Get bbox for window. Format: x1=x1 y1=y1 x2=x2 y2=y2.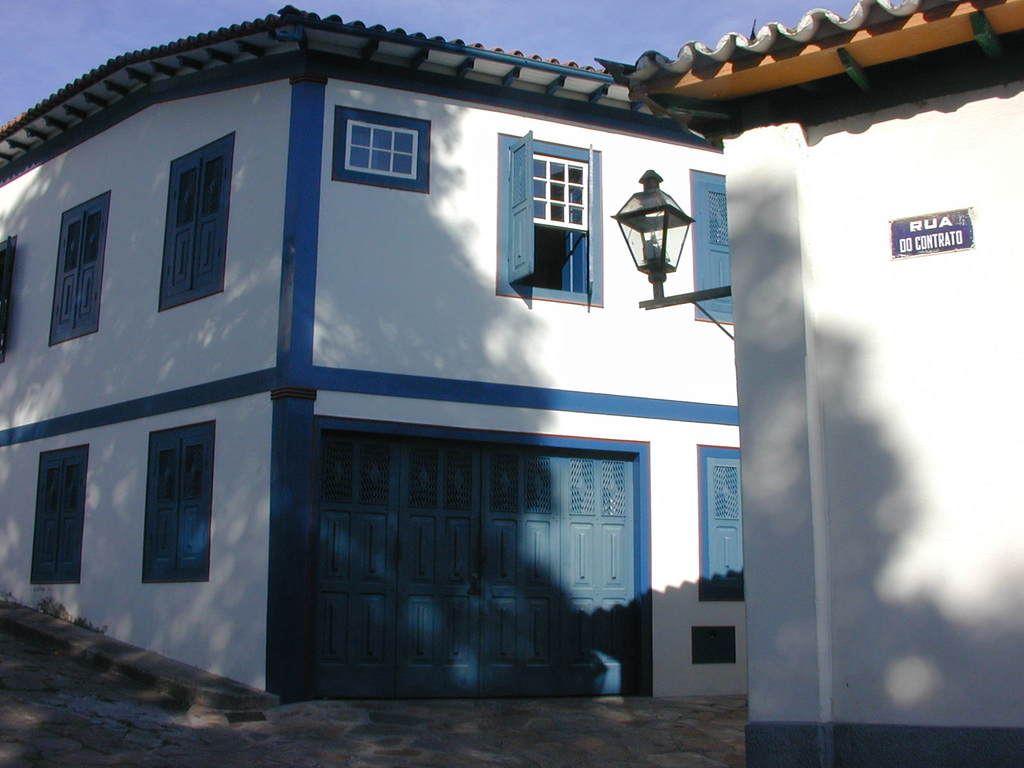
x1=691 y1=628 x2=756 y2=666.
